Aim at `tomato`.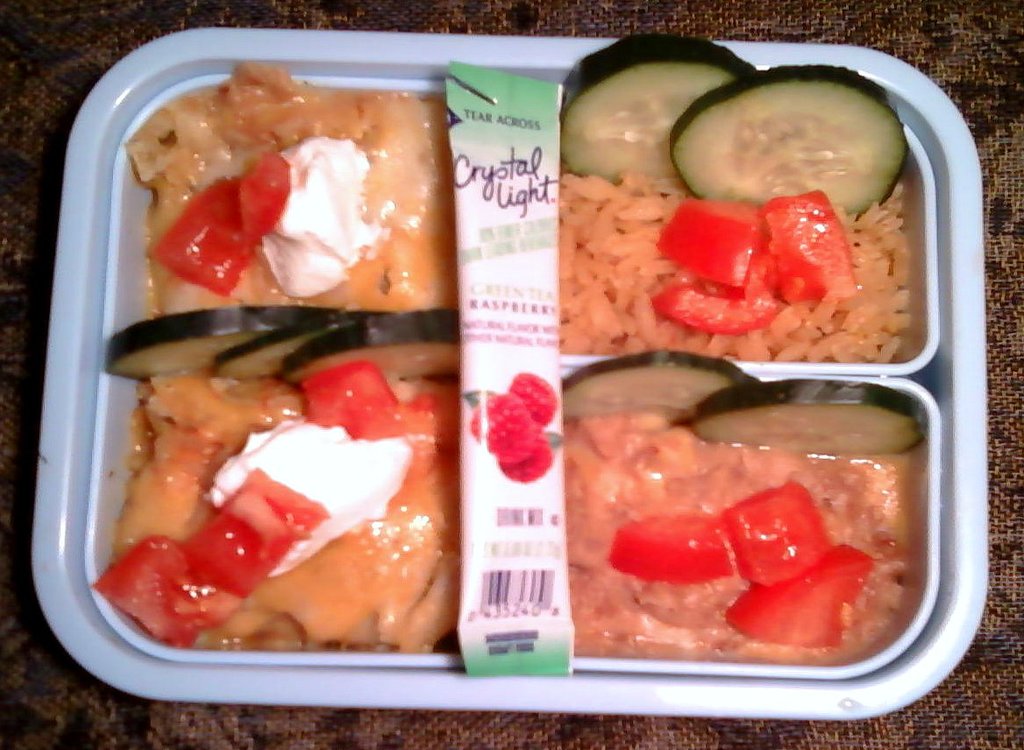
Aimed at 611, 515, 736, 586.
